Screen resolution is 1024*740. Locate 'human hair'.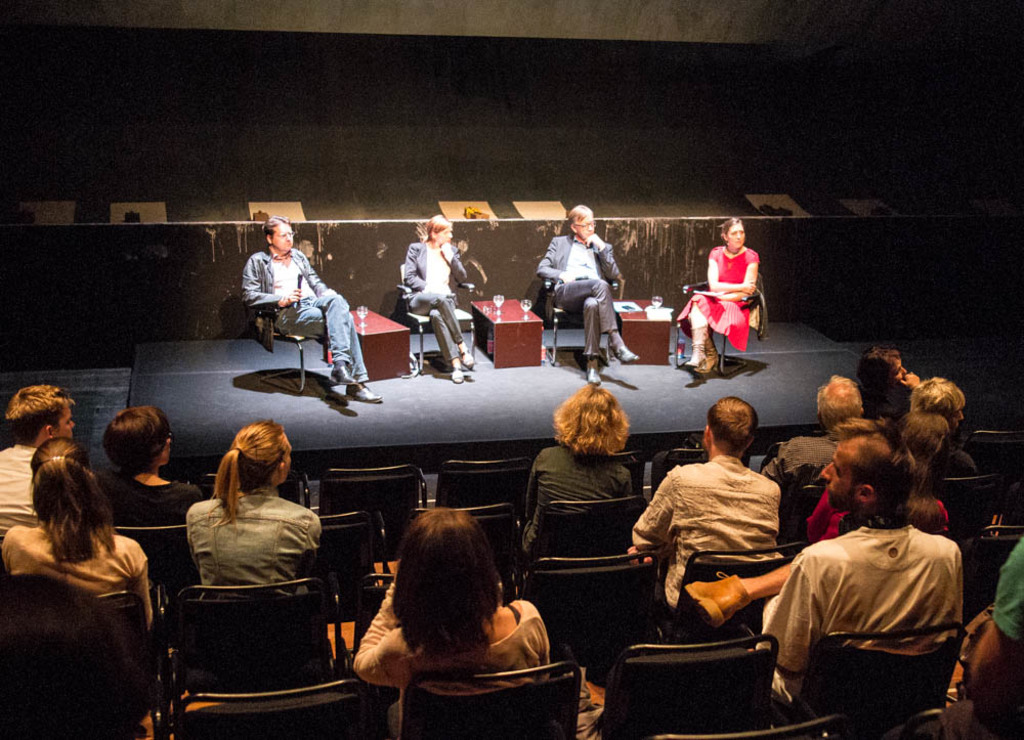
BBox(719, 217, 743, 238).
